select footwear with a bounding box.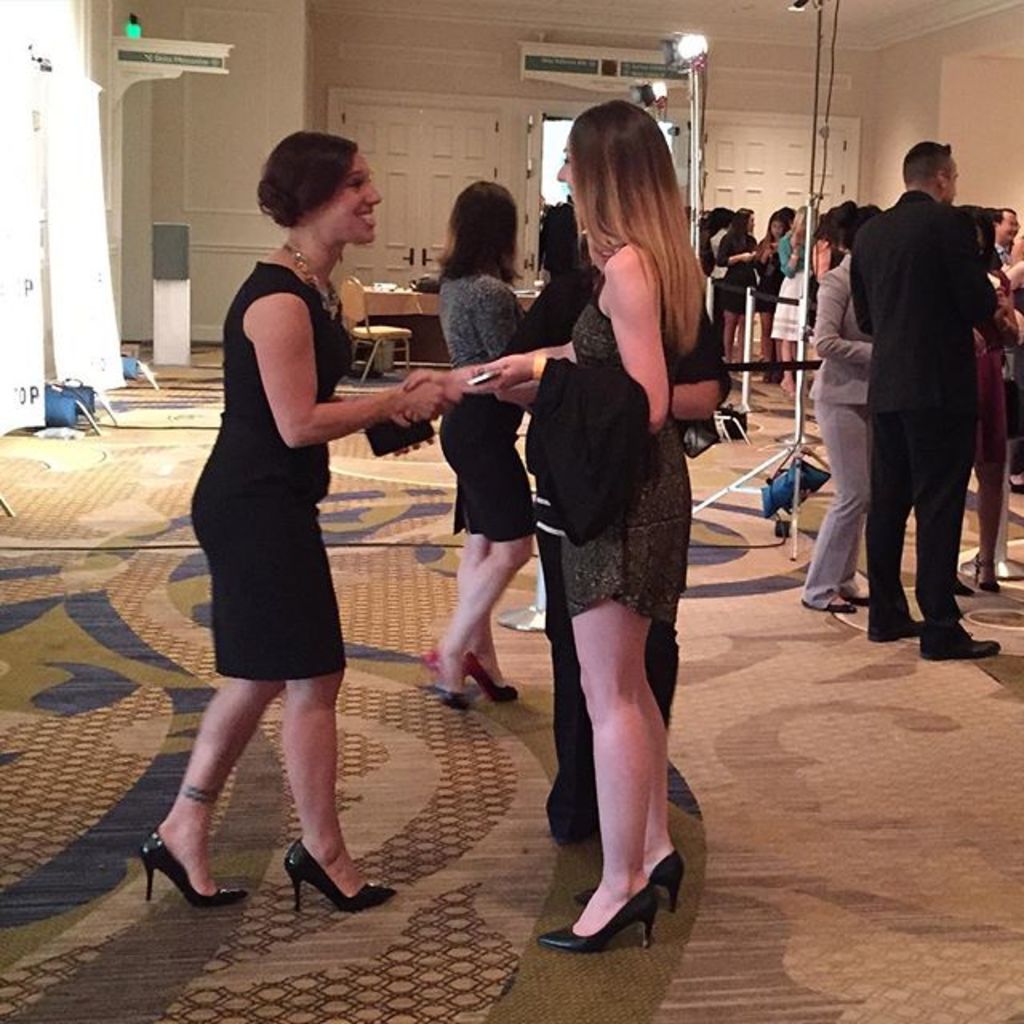
803,597,859,618.
